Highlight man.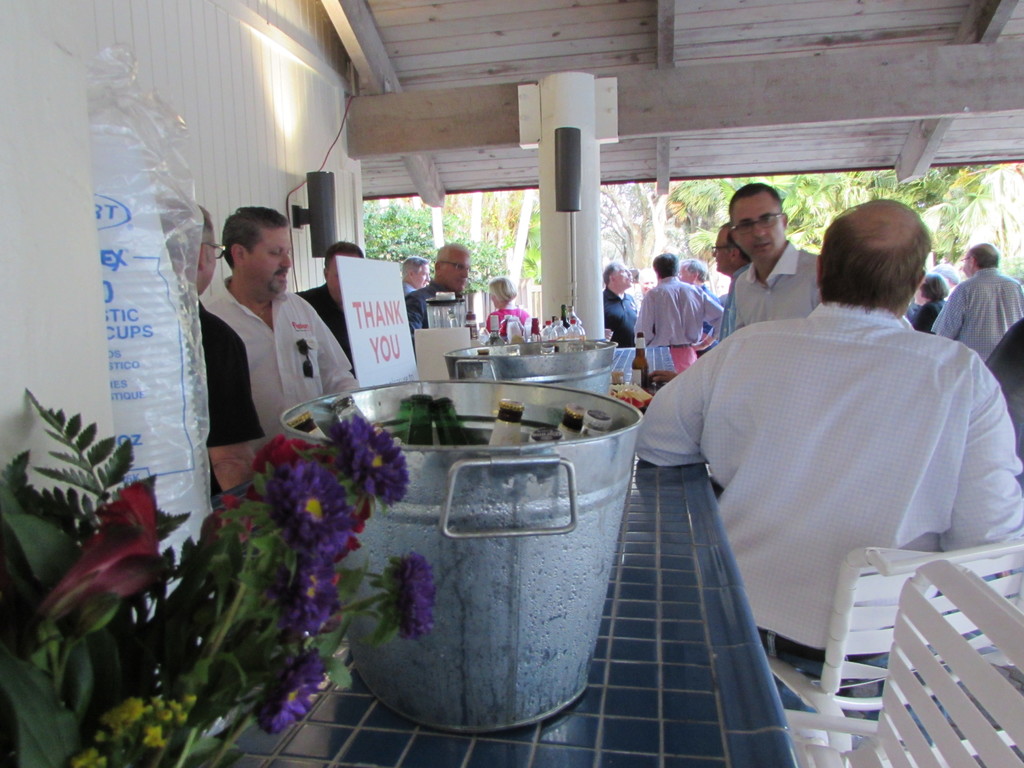
Highlighted region: [909,269,947,335].
